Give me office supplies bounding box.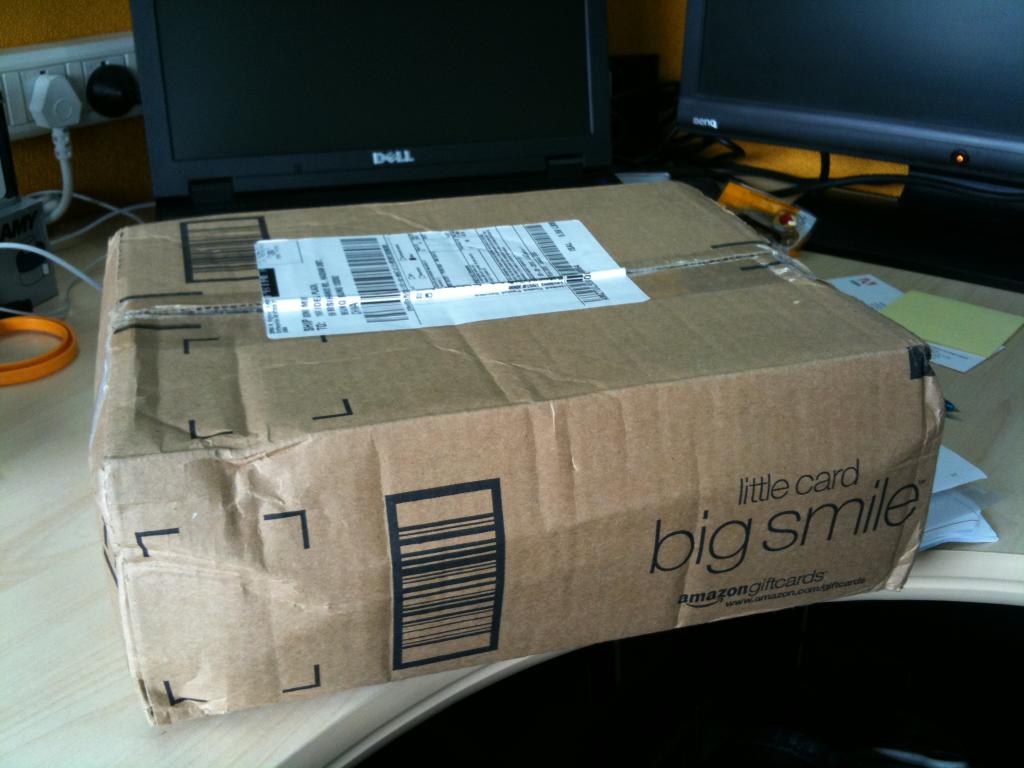
(x1=143, y1=1, x2=623, y2=196).
